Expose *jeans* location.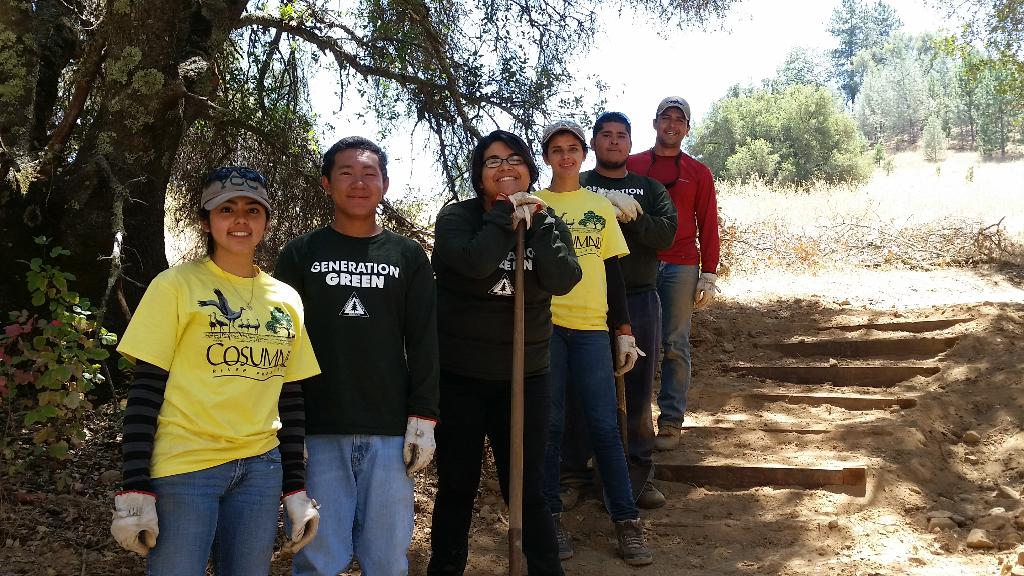
Exposed at crop(612, 278, 658, 467).
